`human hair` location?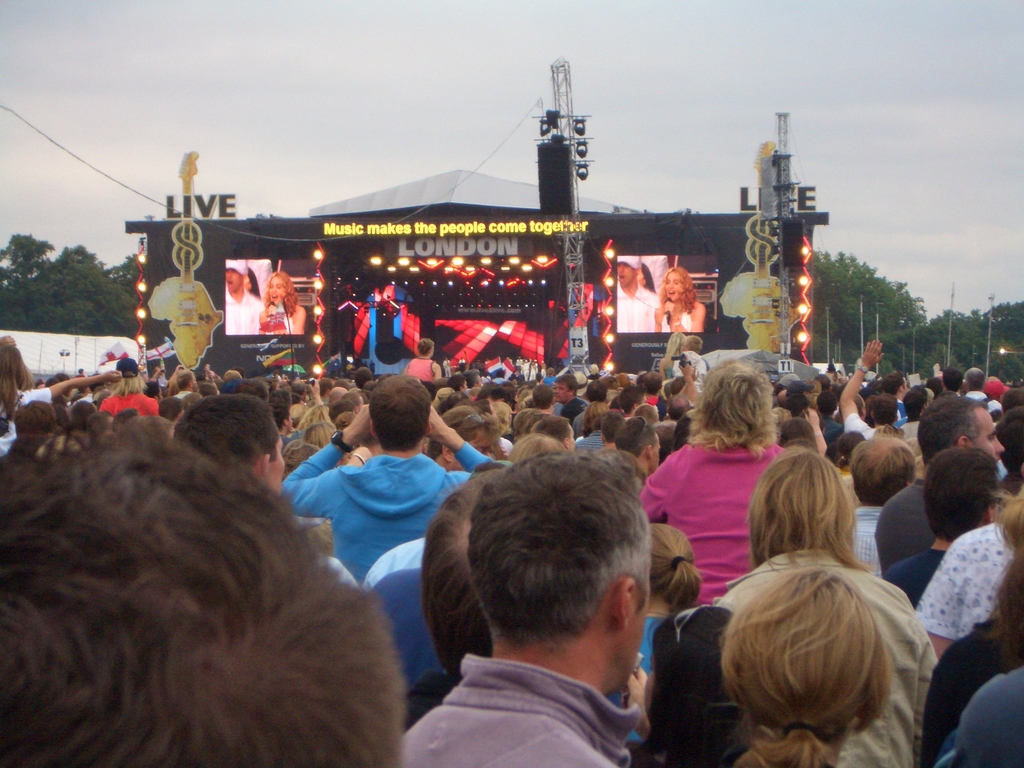
bbox=(660, 264, 698, 314)
